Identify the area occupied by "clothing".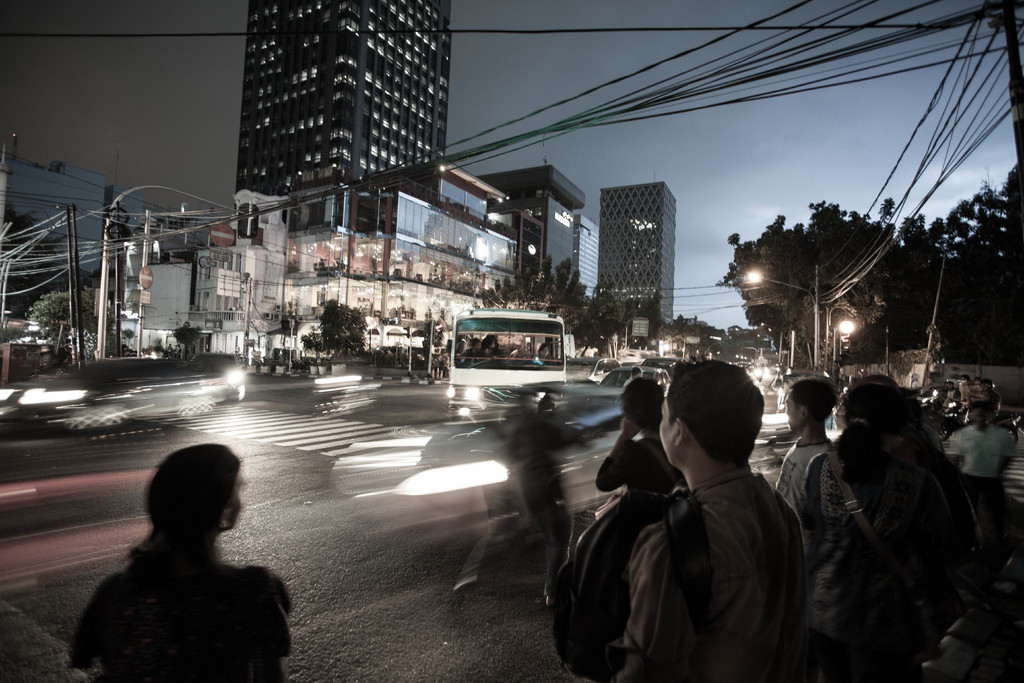
Area: select_region(934, 419, 1023, 522).
